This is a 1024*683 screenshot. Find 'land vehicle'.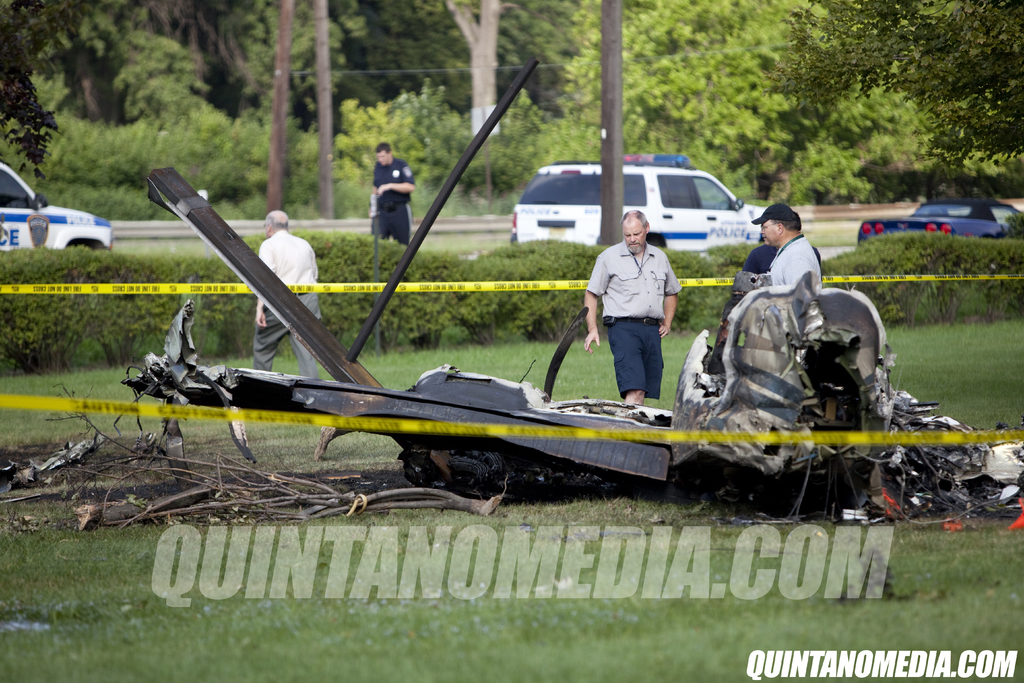
Bounding box: 0 158 115 252.
